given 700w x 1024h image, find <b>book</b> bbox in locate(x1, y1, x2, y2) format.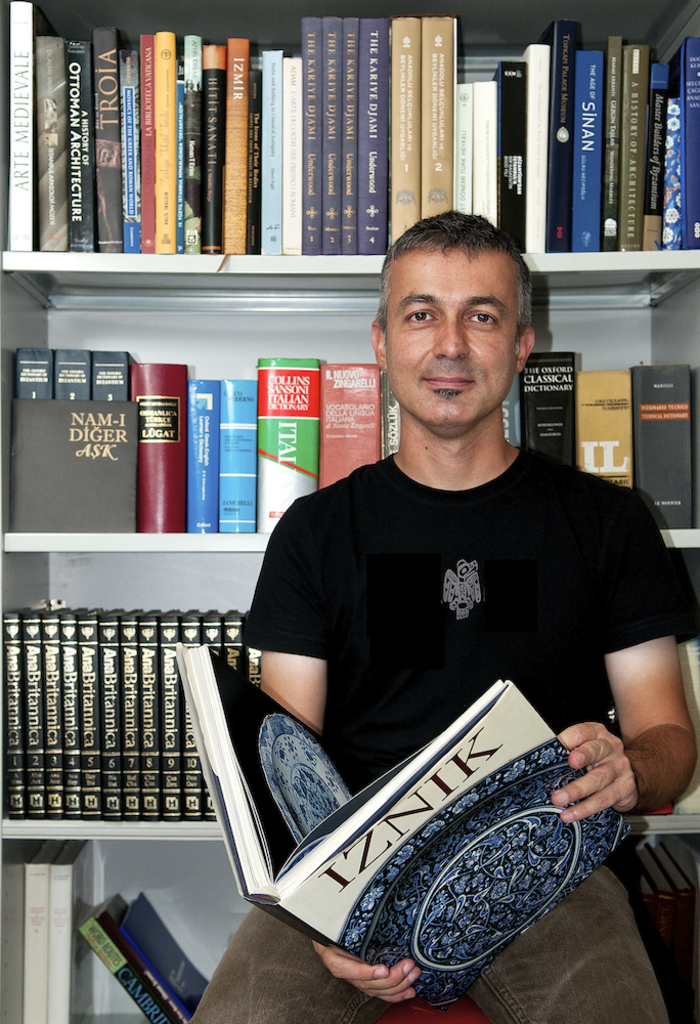
locate(419, 4, 452, 220).
